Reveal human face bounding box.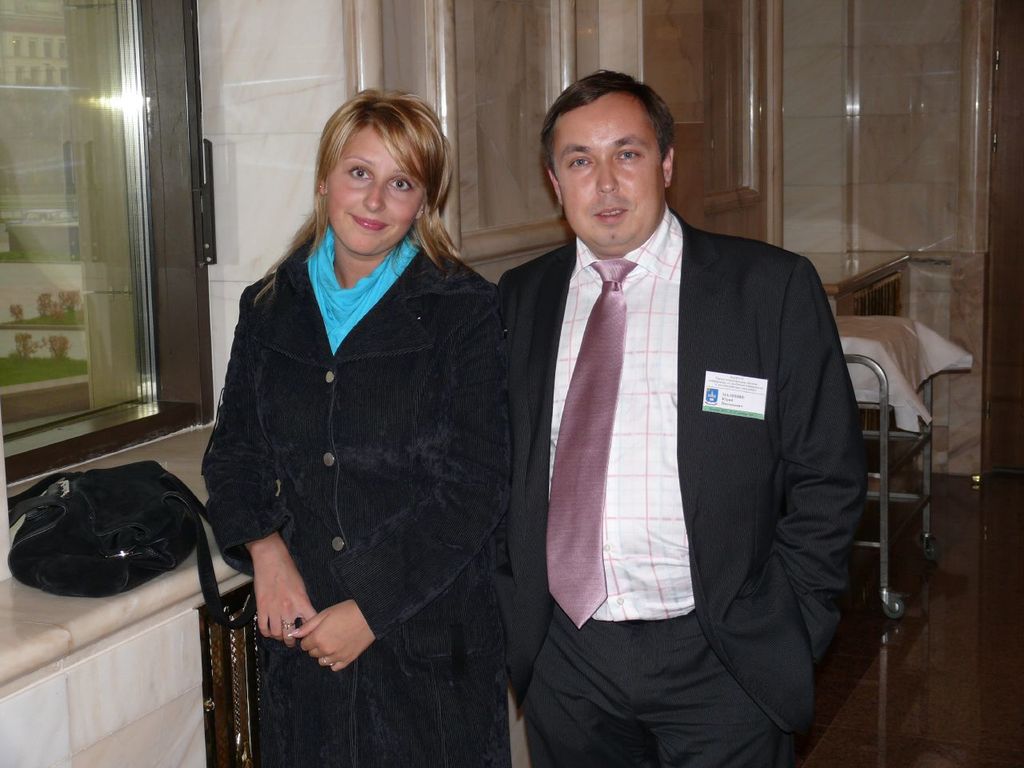
Revealed: left=550, top=90, right=661, bottom=241.
